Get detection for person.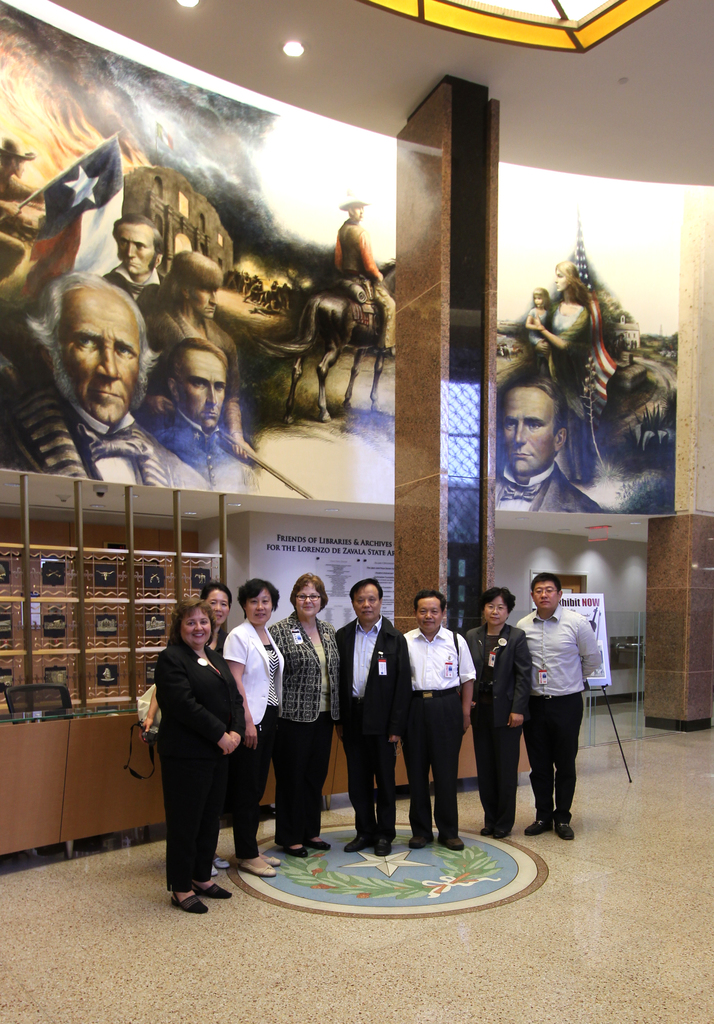
Detection: {"left": 282, "top": 573, "right": 337, "bottom": 851}.
